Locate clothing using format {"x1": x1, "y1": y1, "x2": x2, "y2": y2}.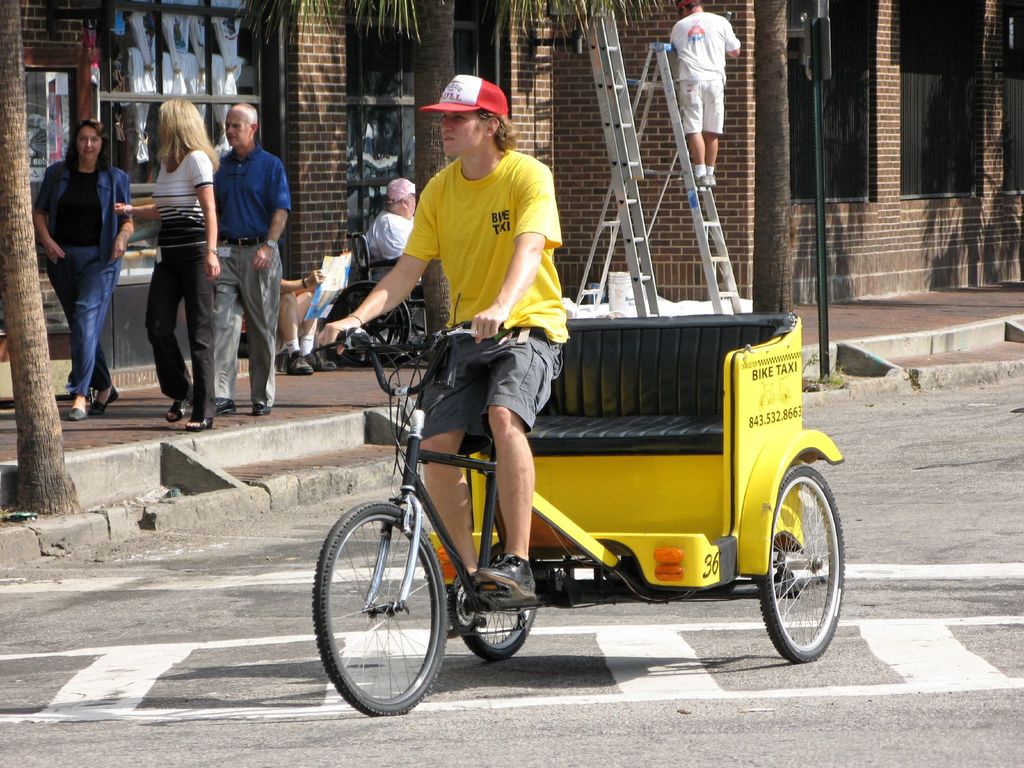
{"x1": 404, "y1": 149, "x2": 568, "y2": 453}.
